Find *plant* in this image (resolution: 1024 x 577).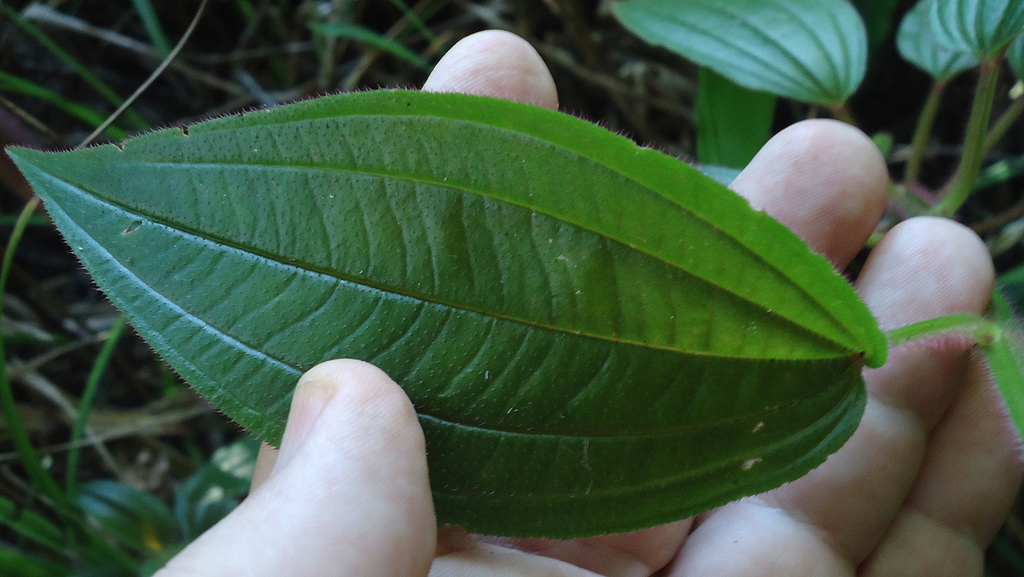
l=0, t=12, r=940, b=565.
